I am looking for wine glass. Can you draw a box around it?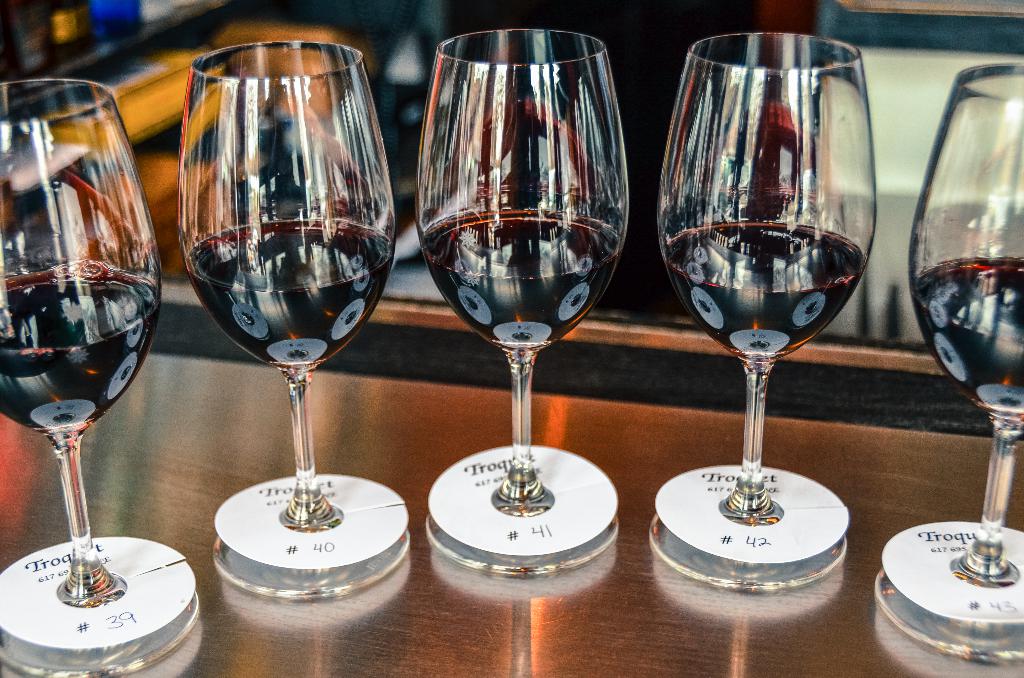
Sure, the bounding box is rect(646, 34, 876, 593).
